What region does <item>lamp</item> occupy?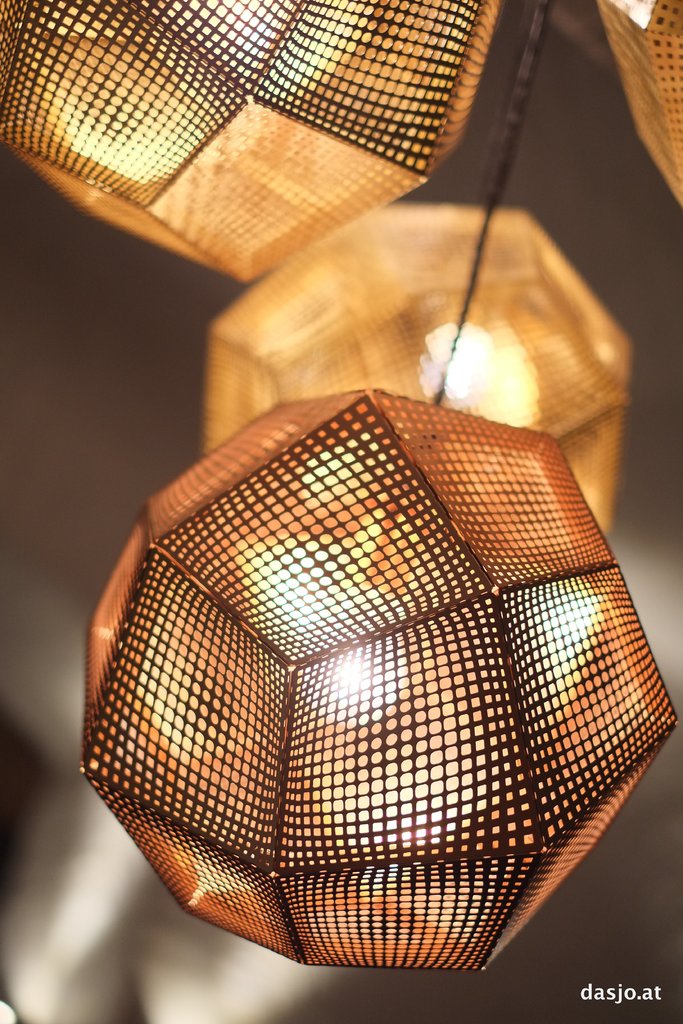
select_region(81, 0, 682, 970).
